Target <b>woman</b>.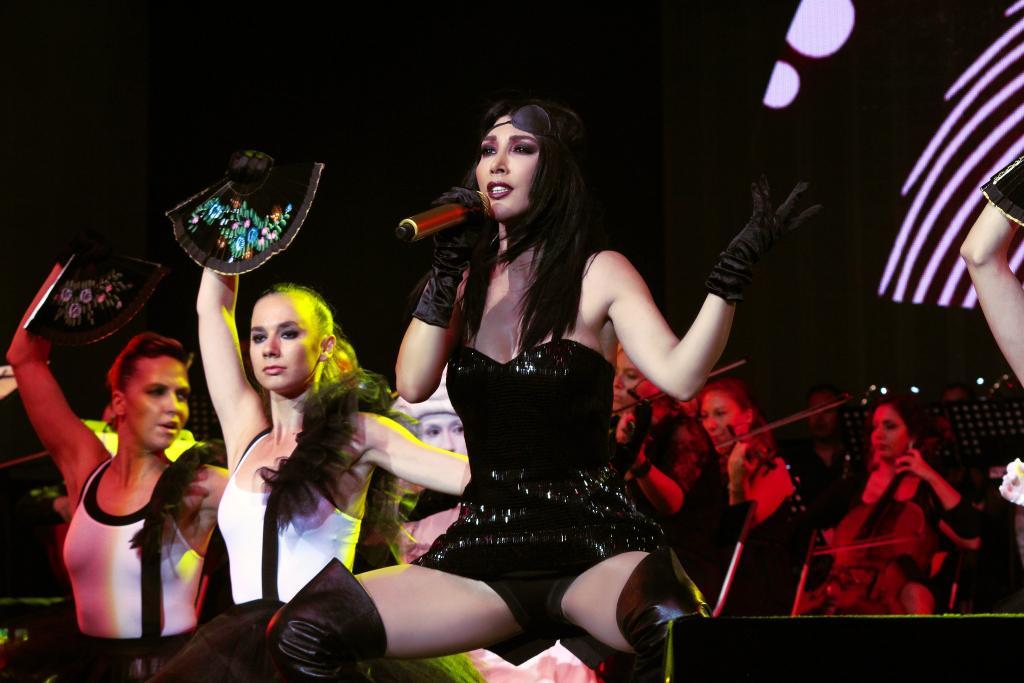
Target region: <region>262, 98, 823, 682</region>.
